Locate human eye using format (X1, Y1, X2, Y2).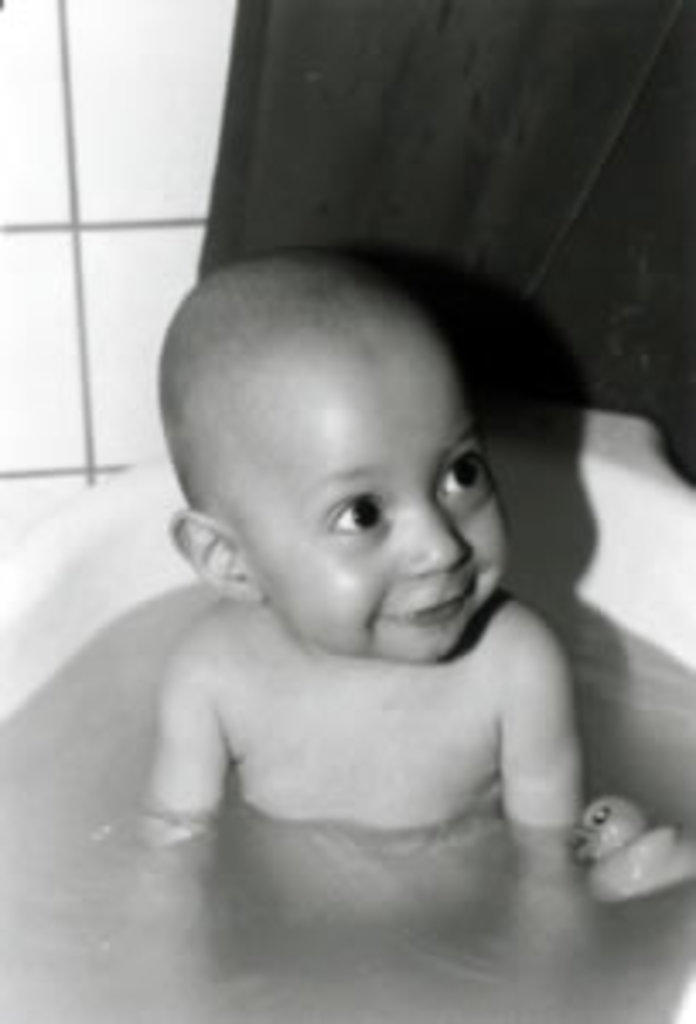
(321, 488, 386, 543).
